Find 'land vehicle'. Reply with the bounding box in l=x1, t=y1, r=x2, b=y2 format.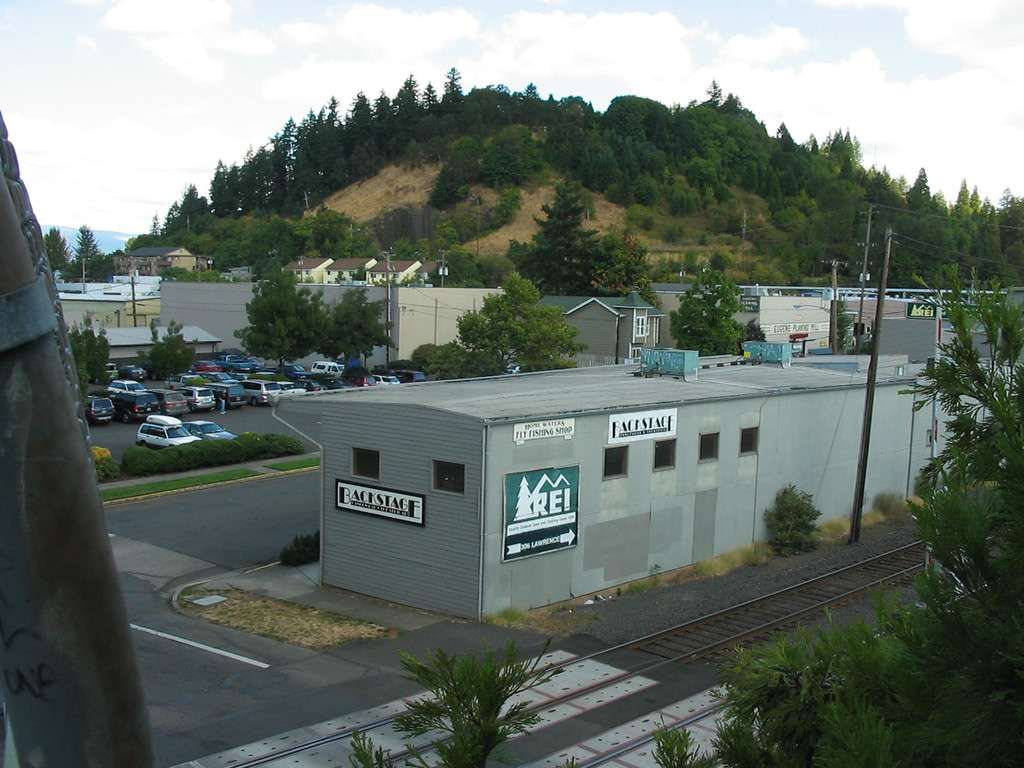
l=132, t=417, r=196, b=452.
